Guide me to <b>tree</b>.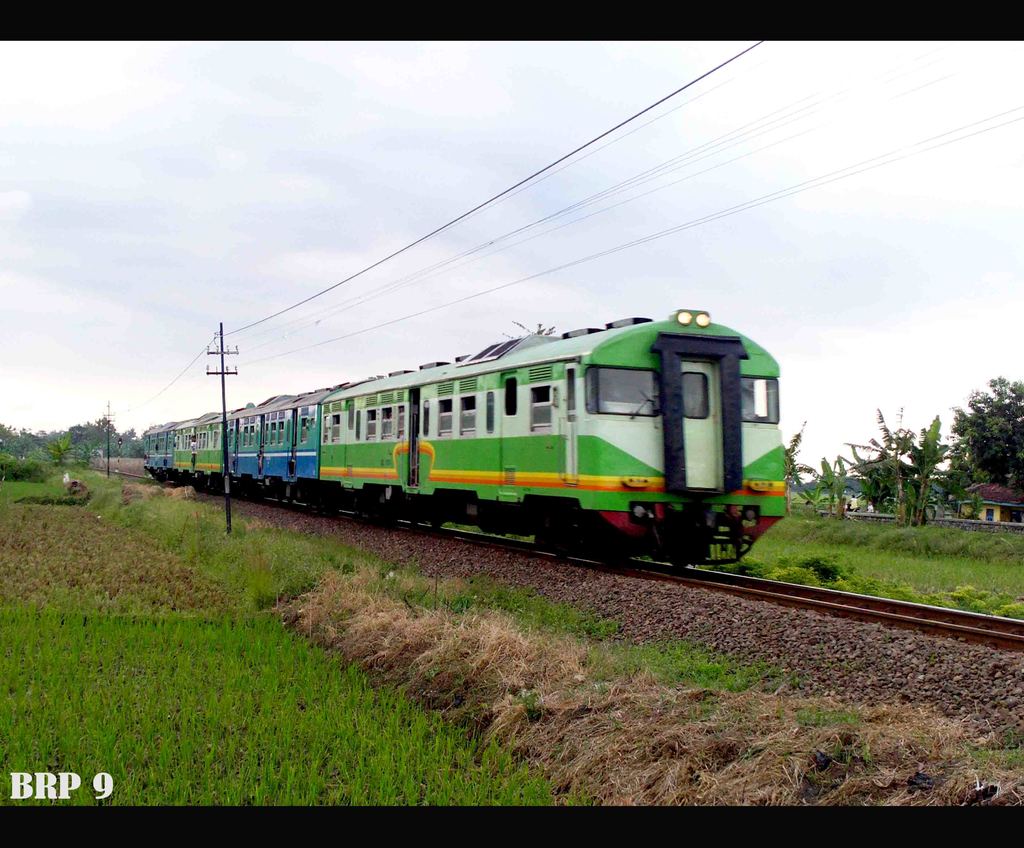
Guidance: box=[950, 380, 1023, 486].
